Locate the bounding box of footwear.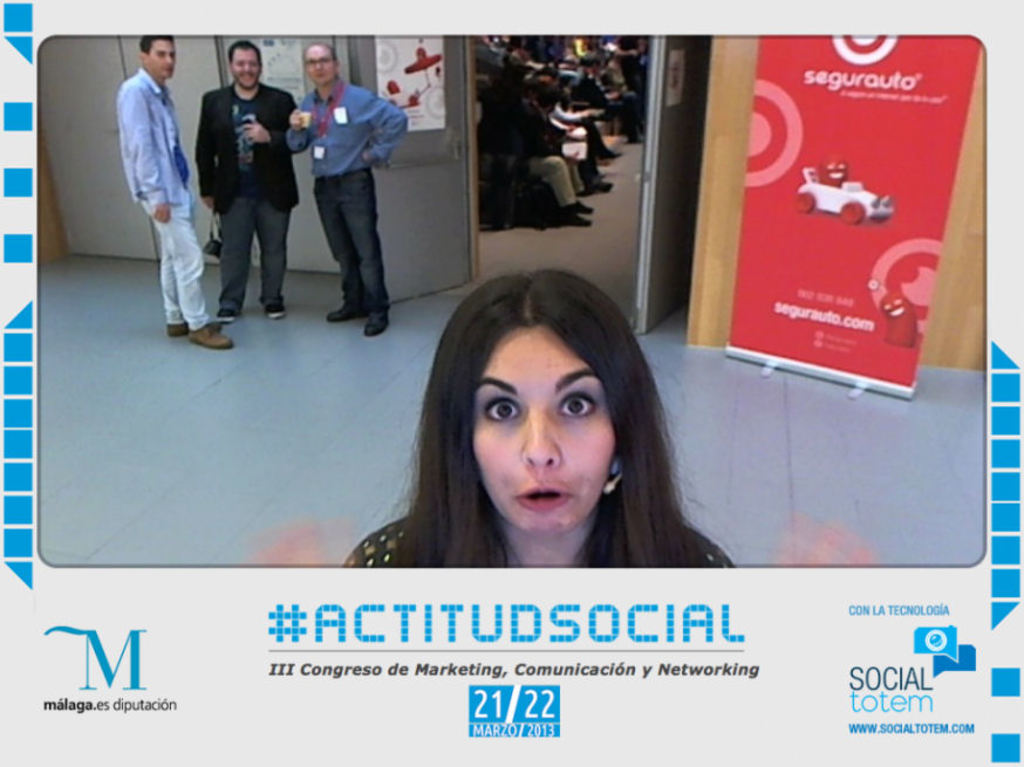
Bounding box: locate(192, 324, 235, 350).
